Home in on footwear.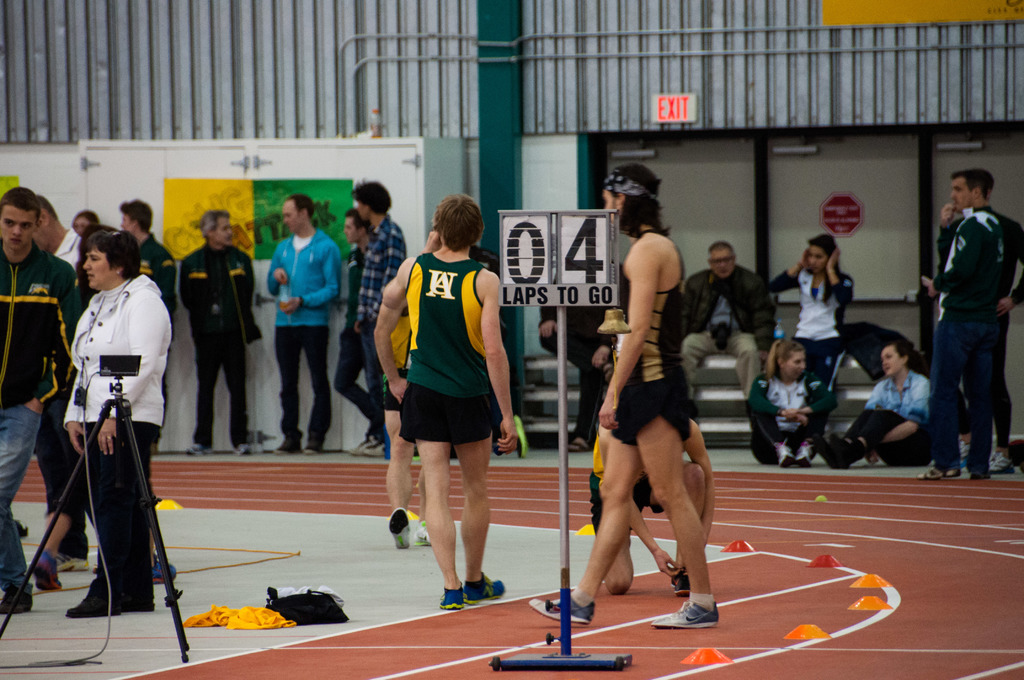
Homed in at 794:440:814:467.
